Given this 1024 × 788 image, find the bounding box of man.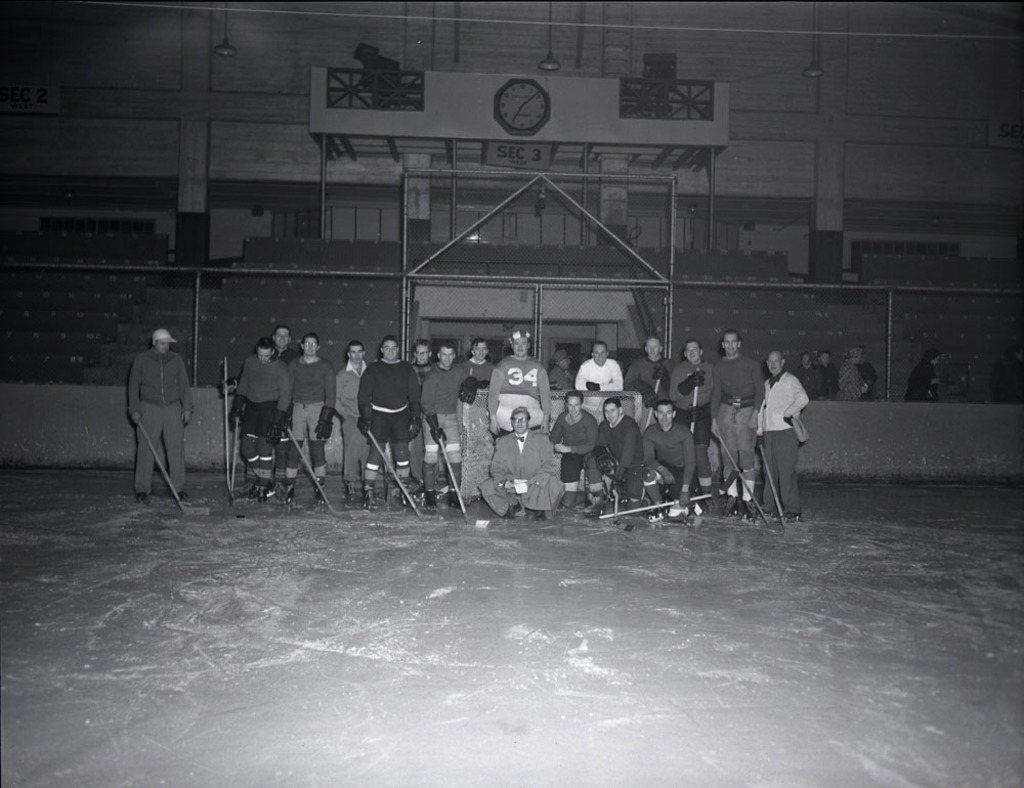
BBox(549, 352, 572, 388).
